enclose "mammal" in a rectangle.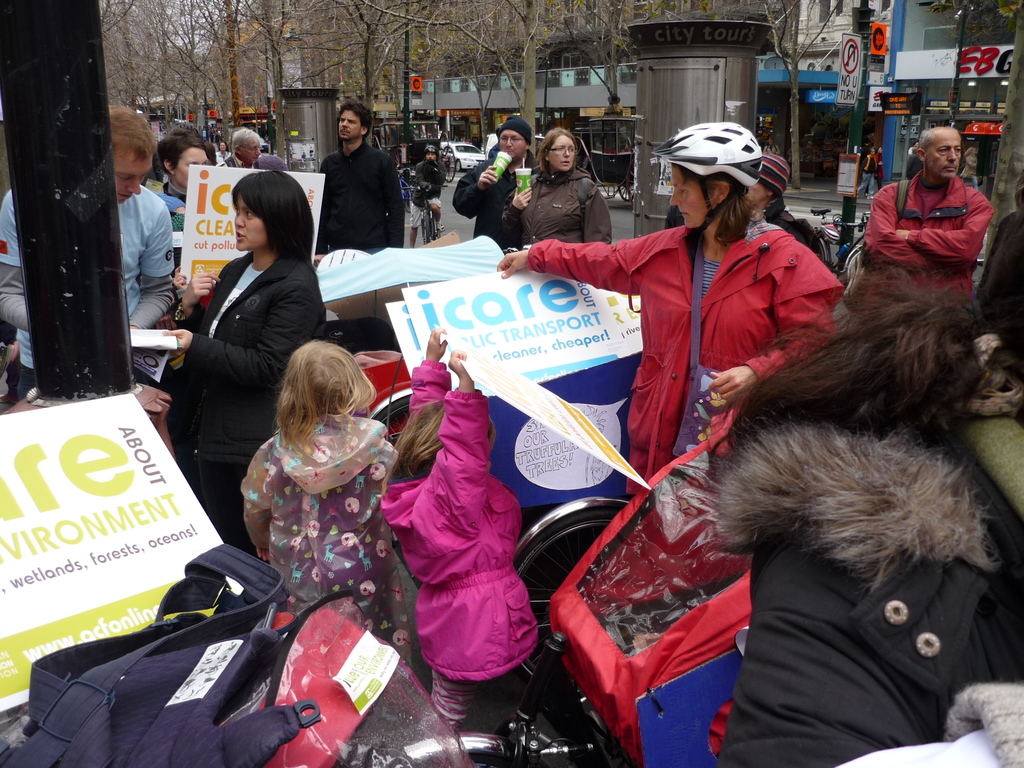
[213, 125, 266, 168].
